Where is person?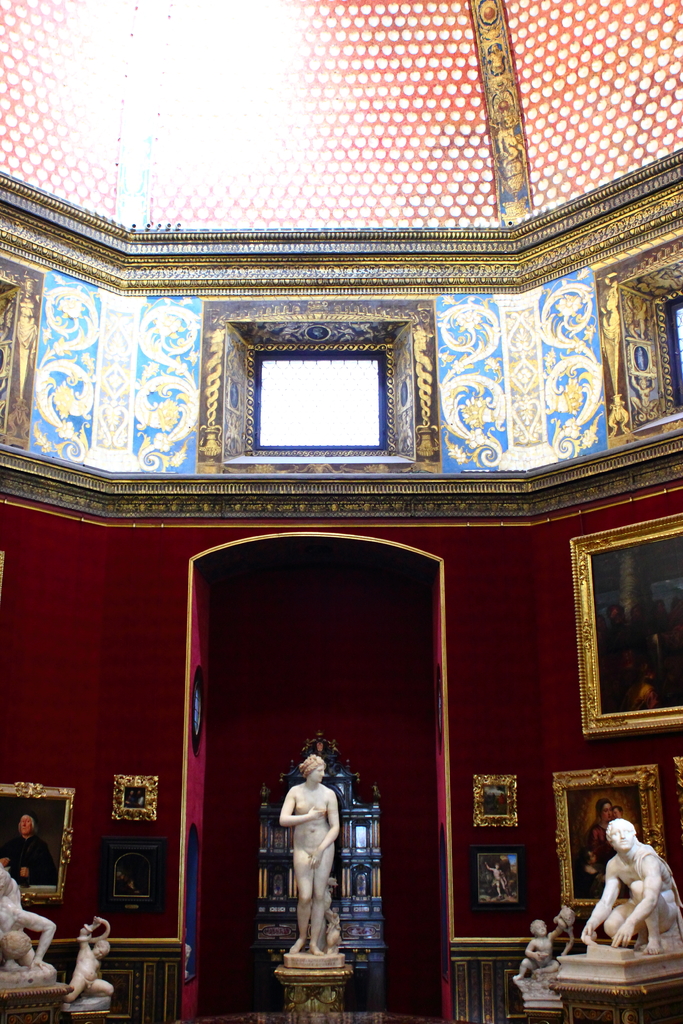
rect(580, 814, 682, 952).
